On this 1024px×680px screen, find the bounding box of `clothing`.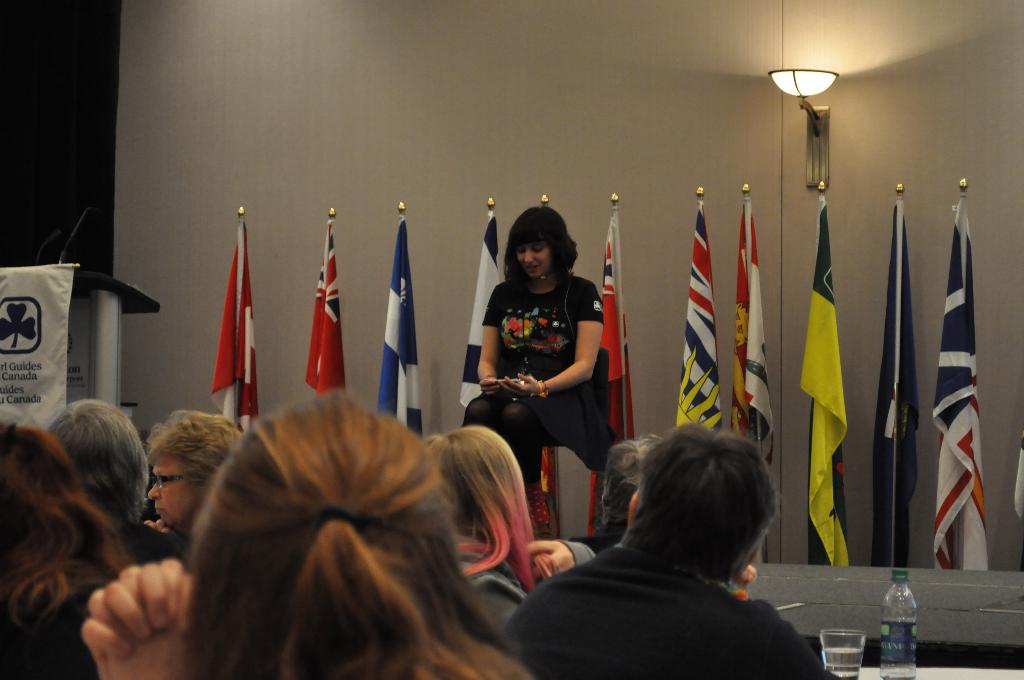
Bounding box: (501, 535, 849, 679).
